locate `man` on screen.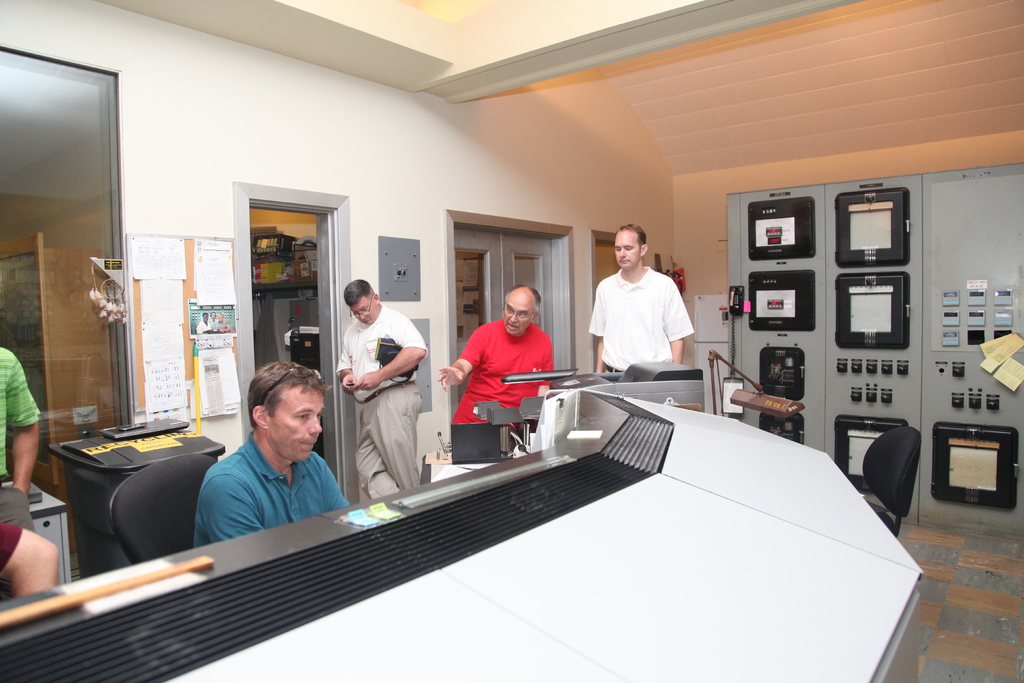
On screen at pyautogui.locateOnScreen(187, 363, 348, 550).
